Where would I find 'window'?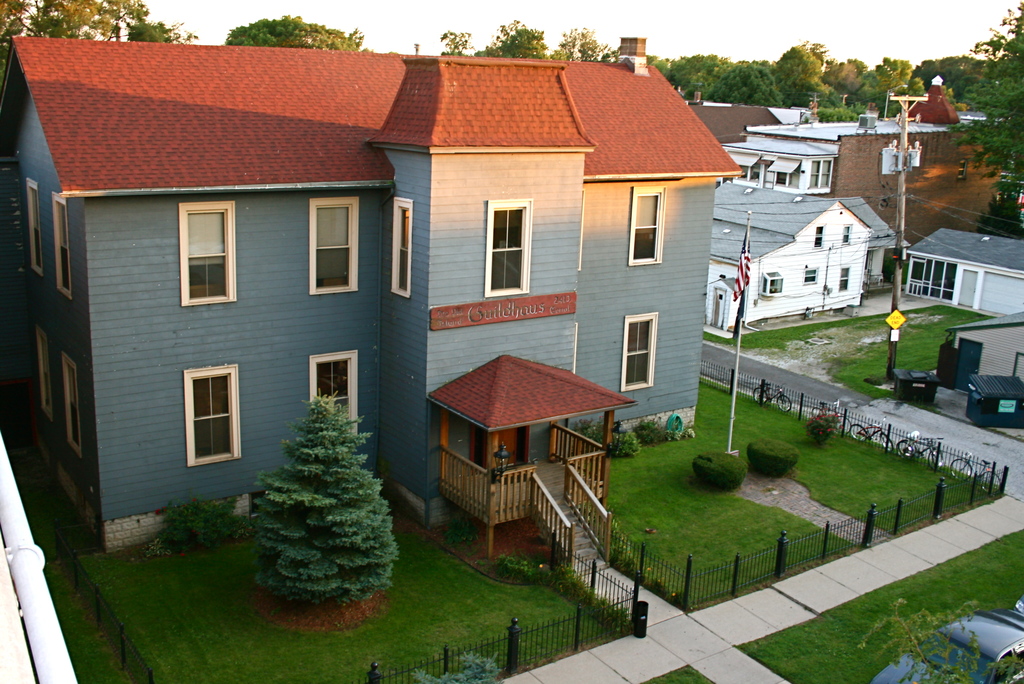
At detection(630, 182, 666, 270).
